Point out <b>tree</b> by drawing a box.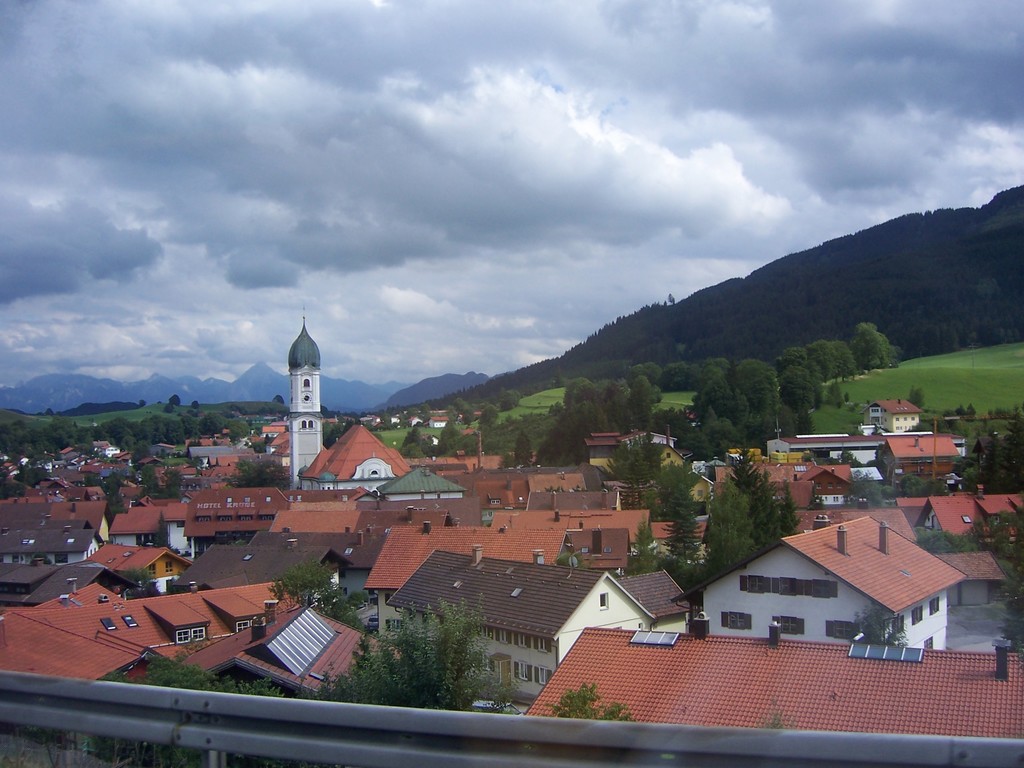
box=[835, 470, 886, 508].
